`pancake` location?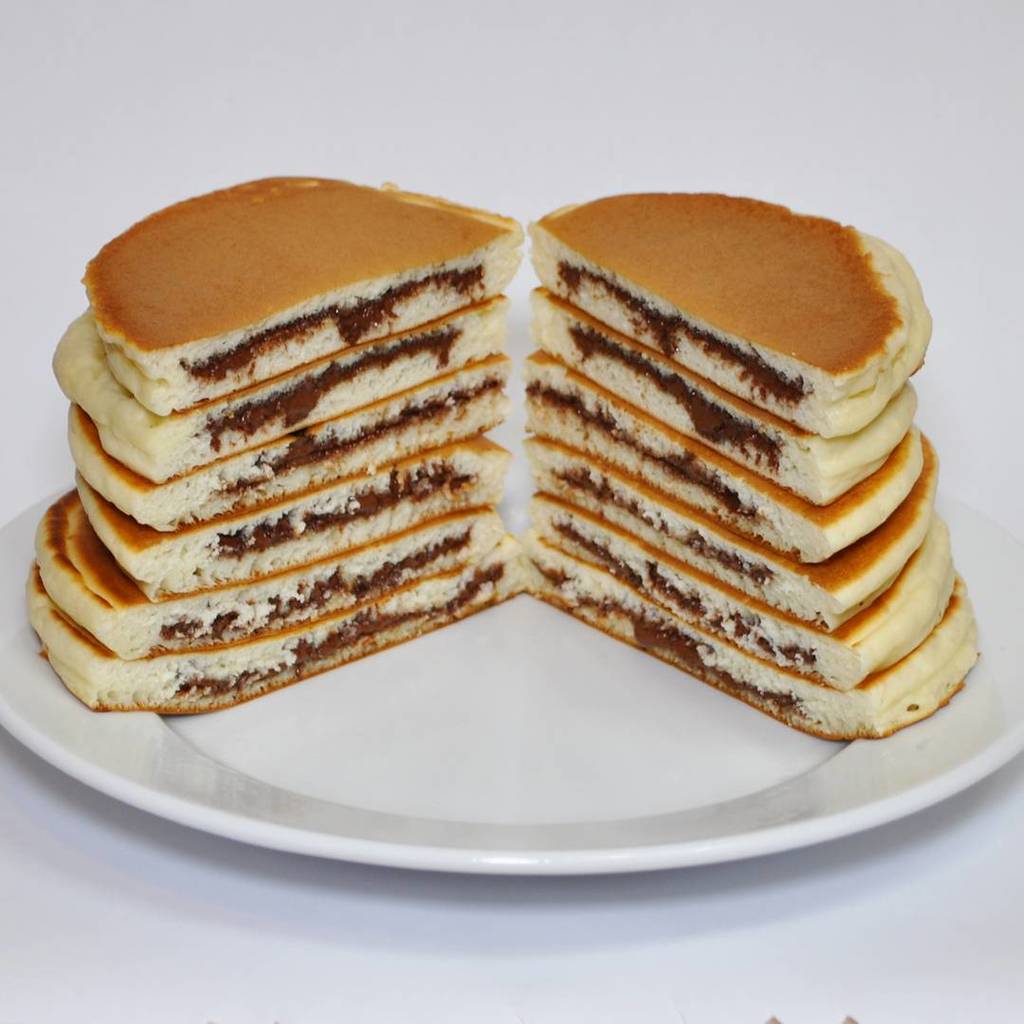
Rect(67, 353, 508, 534)
